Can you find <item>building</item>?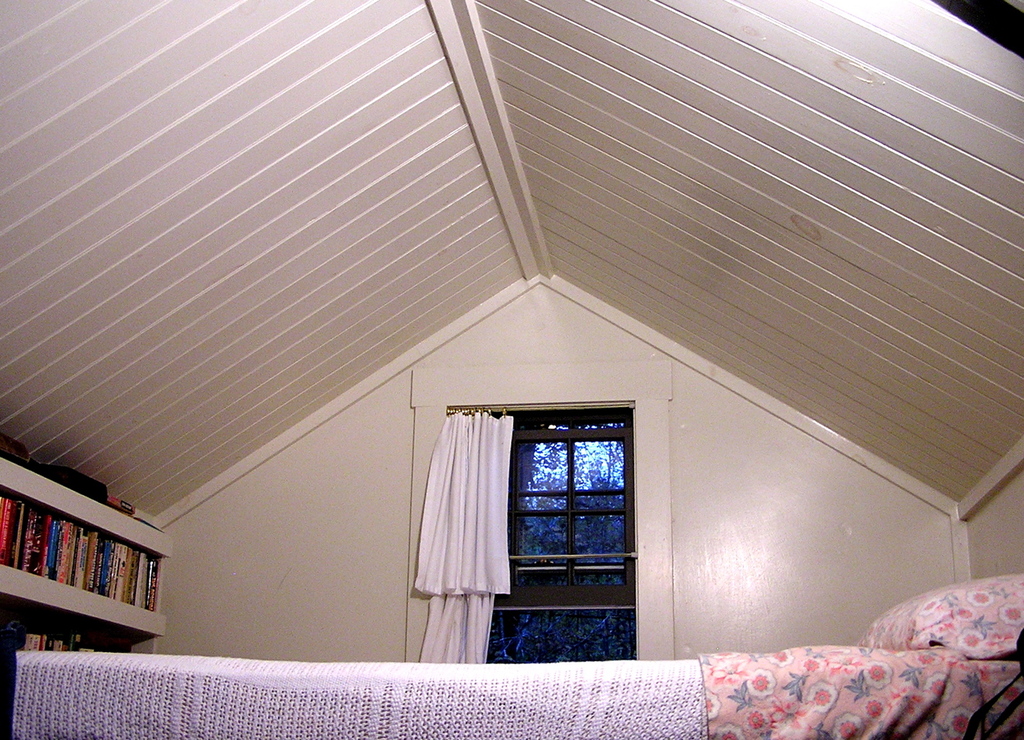
Yes, bounding box: [x1=0, y1=0, x2=1018, y2=739].
